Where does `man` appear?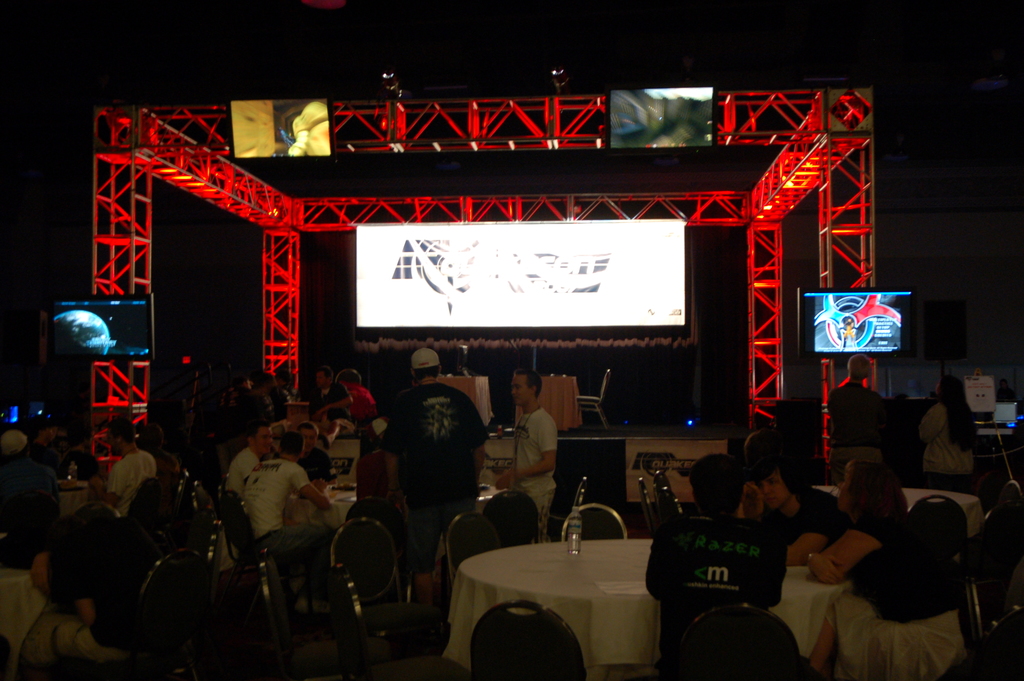
Appears at box(299, 418, 333, 480).
